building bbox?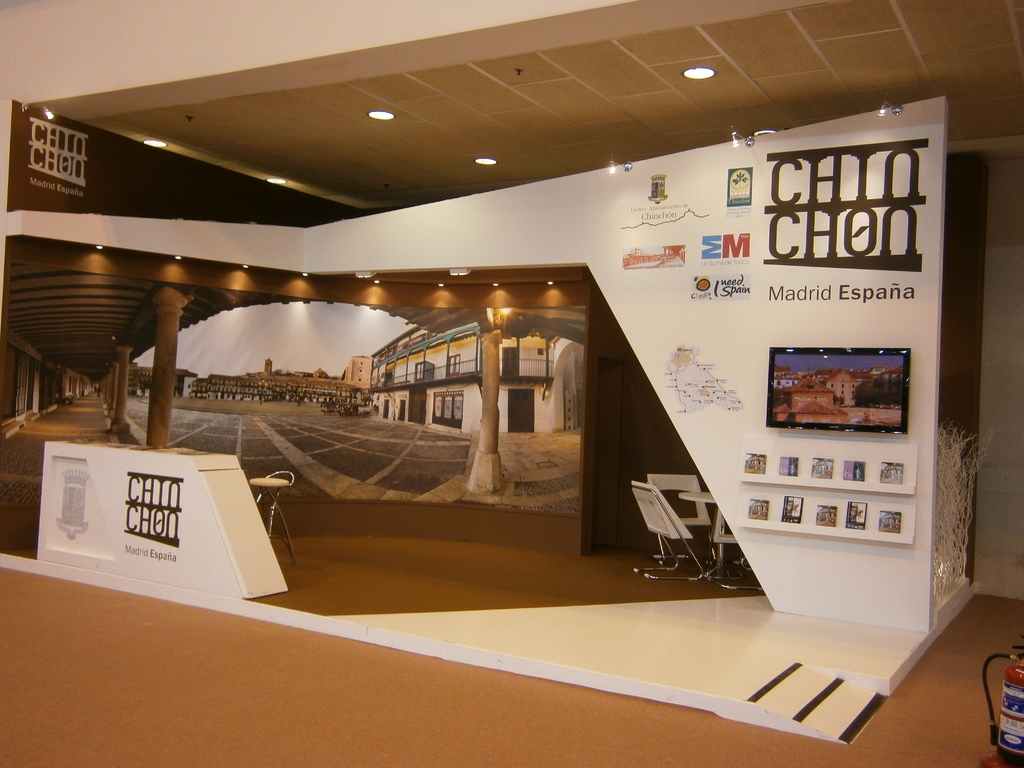
BBox(370, 328, 580, 433)
